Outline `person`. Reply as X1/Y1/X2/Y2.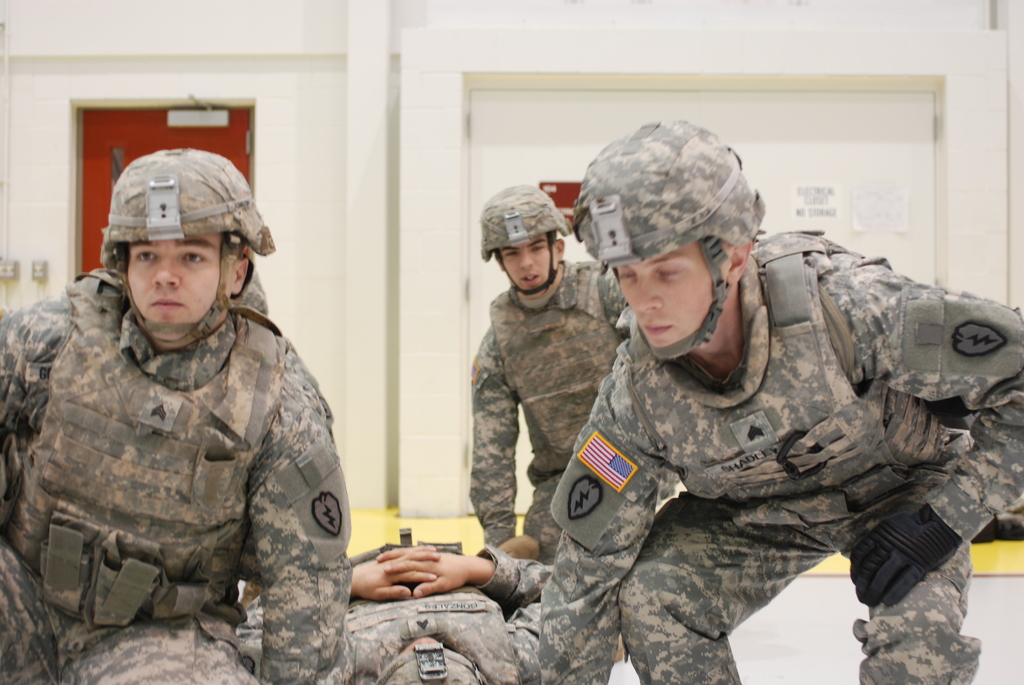
531/116/1023/684.
